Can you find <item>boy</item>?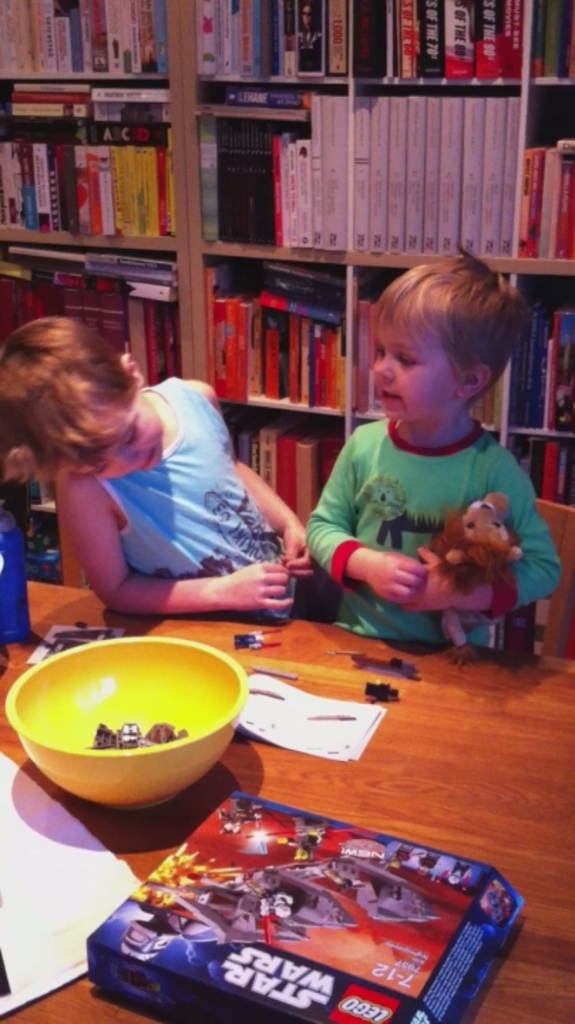
Yes, bounding box: x1=288 y1=260 x2=558 y2=677.
